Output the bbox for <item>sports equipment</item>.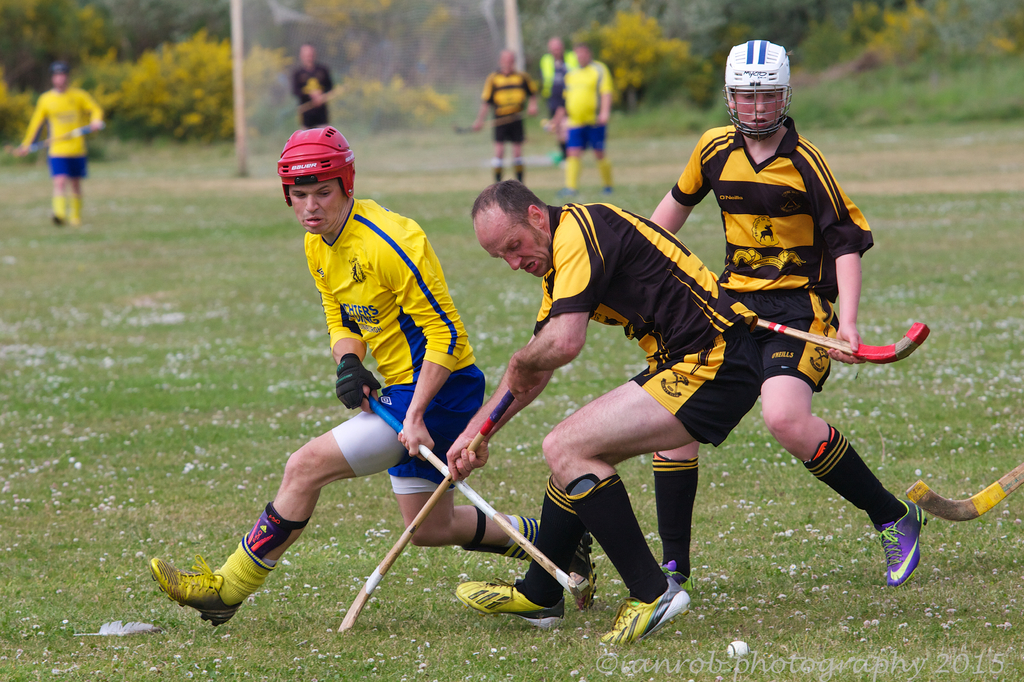
region(367, 389, 582, 597).
